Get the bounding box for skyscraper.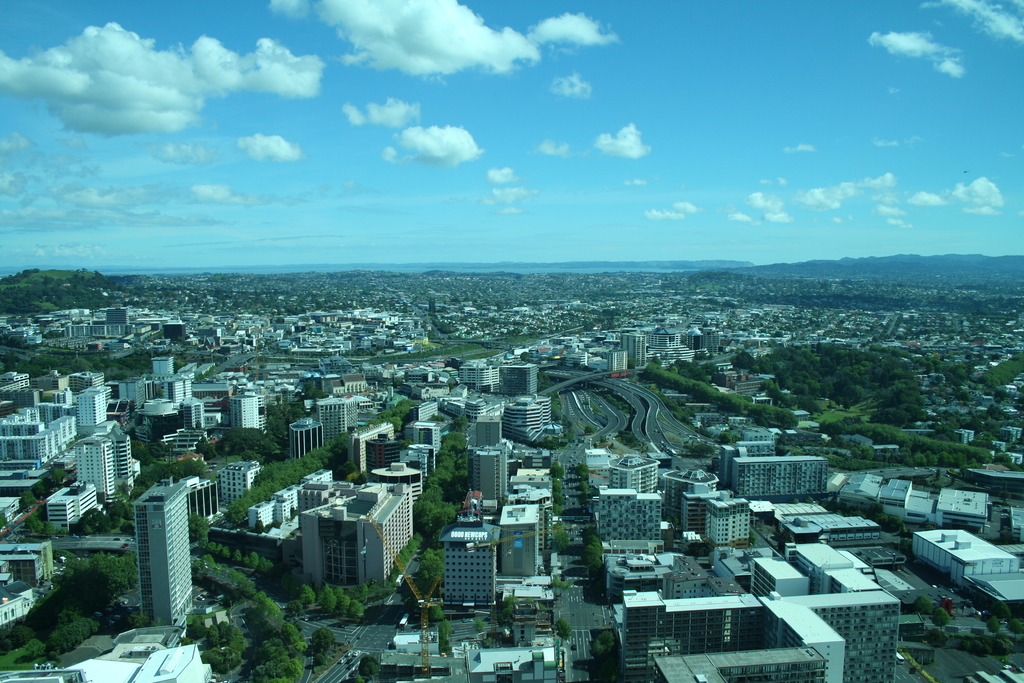
pyautogui.locateOnScreen(566, 350, 591, 368).
